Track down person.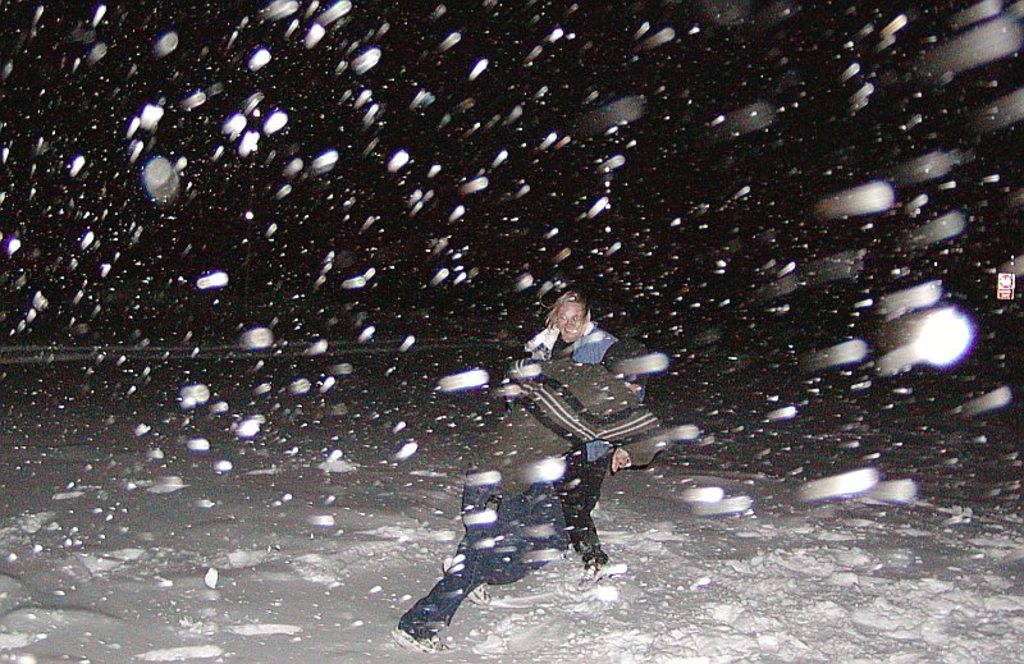
Tracked to (396,330,666,649).
